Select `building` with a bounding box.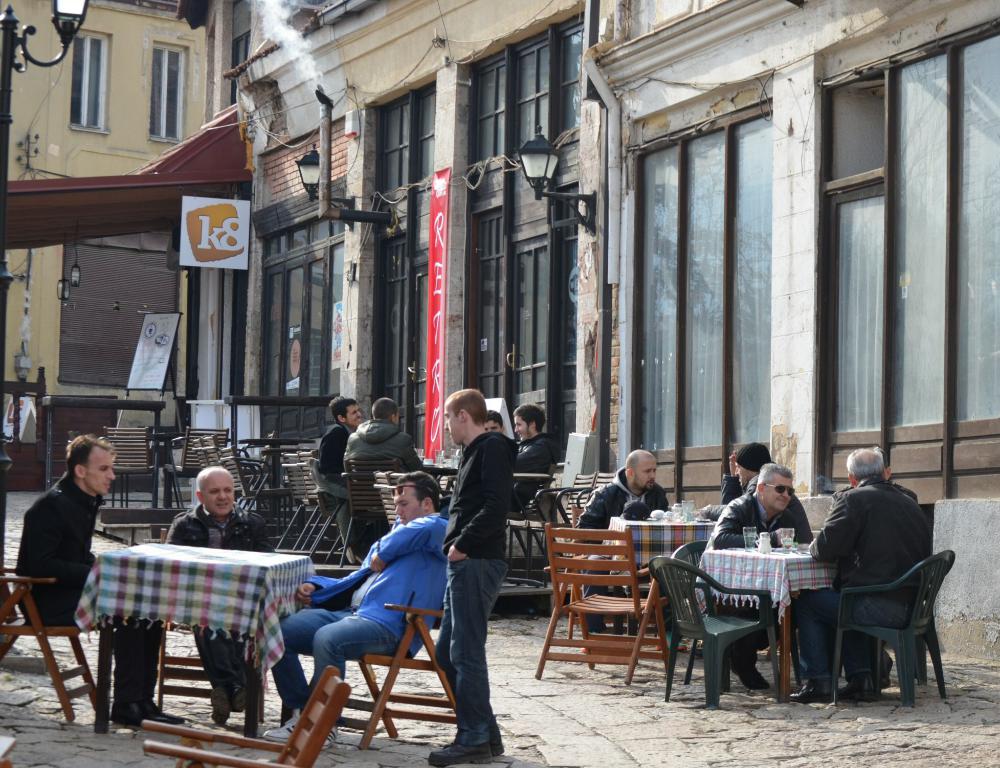
left=0, top=0, right=198, bottom=438.
